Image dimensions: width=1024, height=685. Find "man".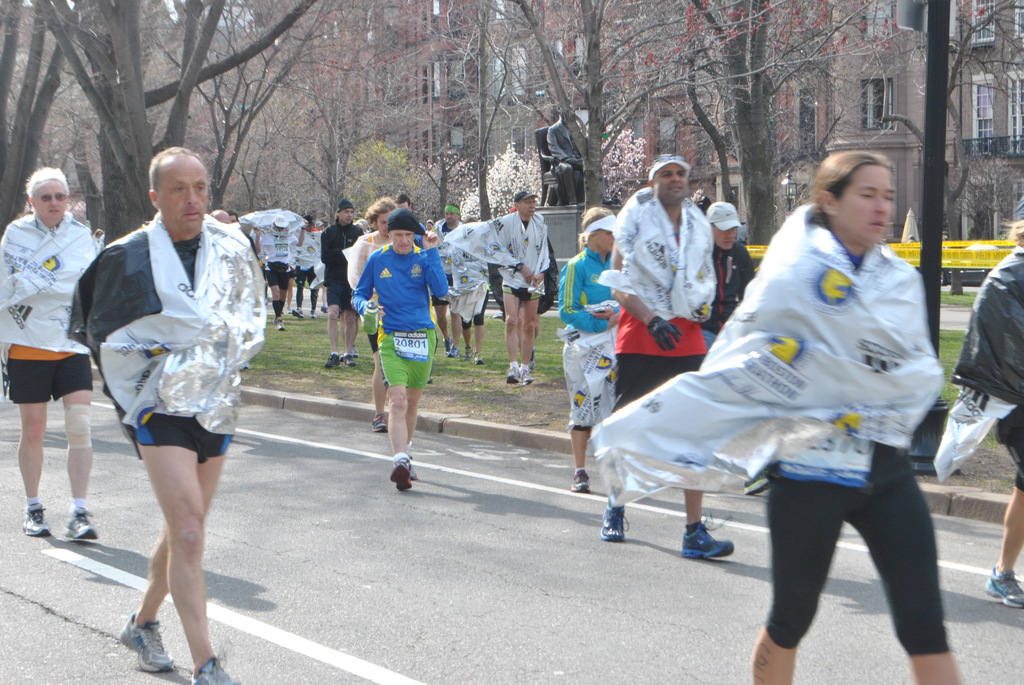
region(290, 213, 323, 319).
